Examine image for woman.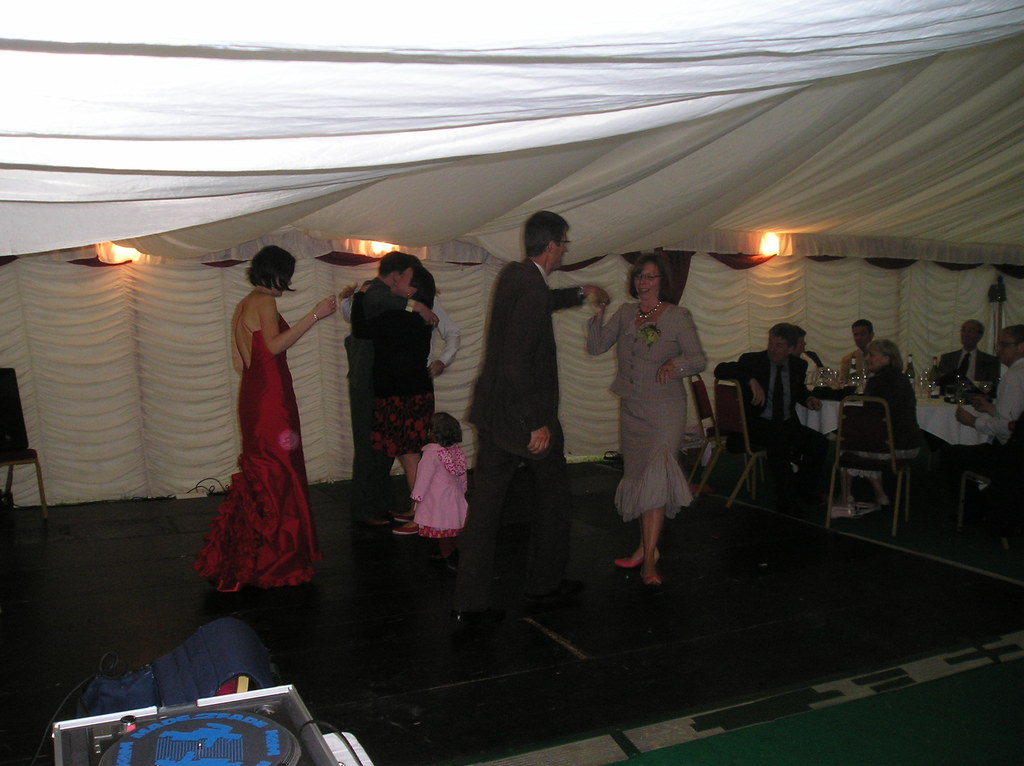
Examination result: (left=826, top=340, right=920, bottom=523).
